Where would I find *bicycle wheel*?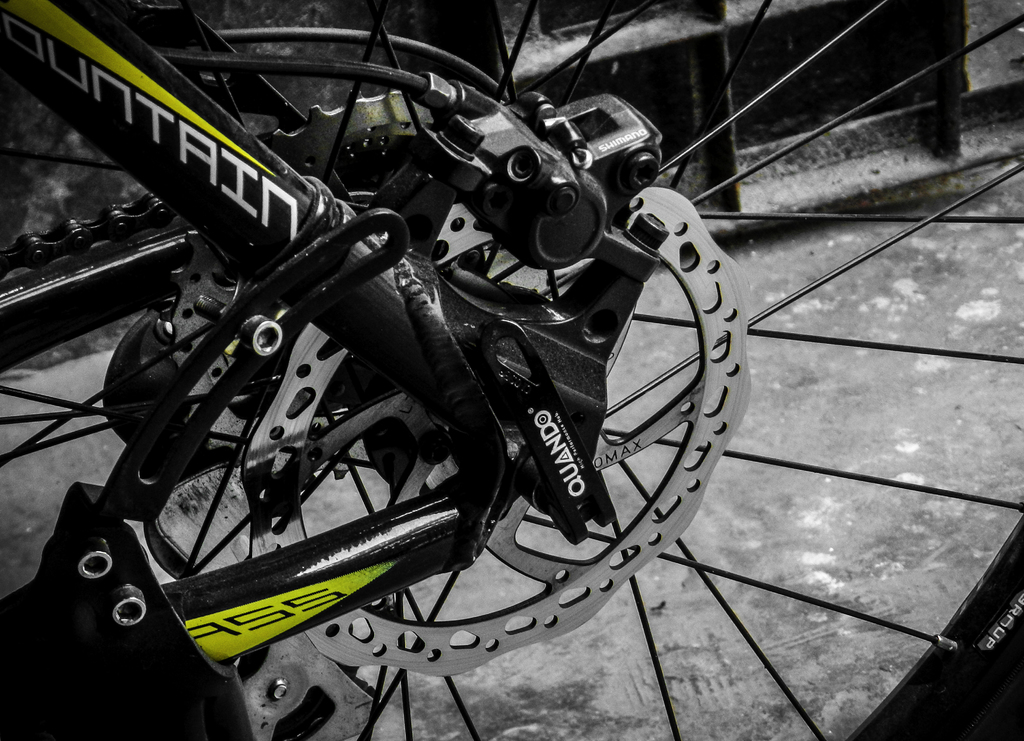
At l=0, t=0, r=1023, b=740.
